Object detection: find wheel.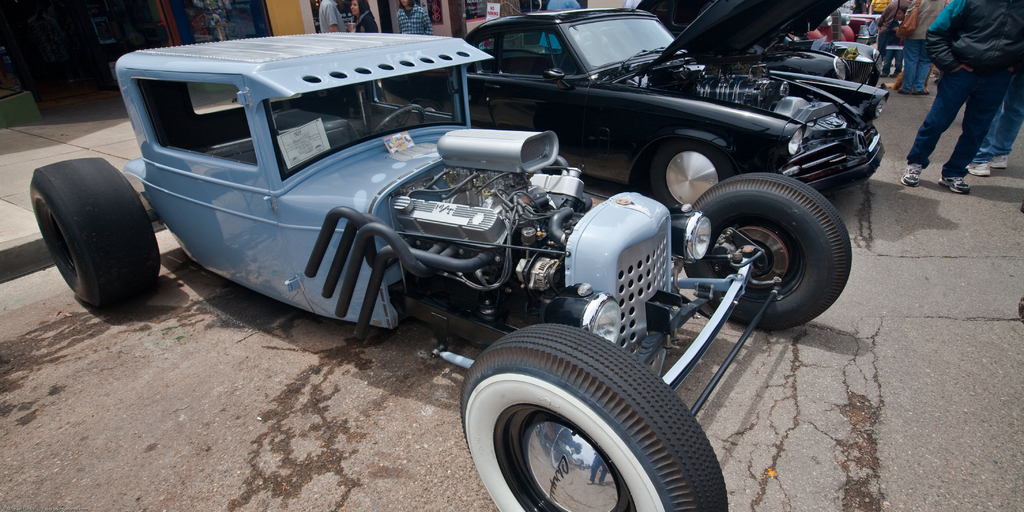
{"x1": 472, "y1": 328, "x2": 723, "y2": 511}.
